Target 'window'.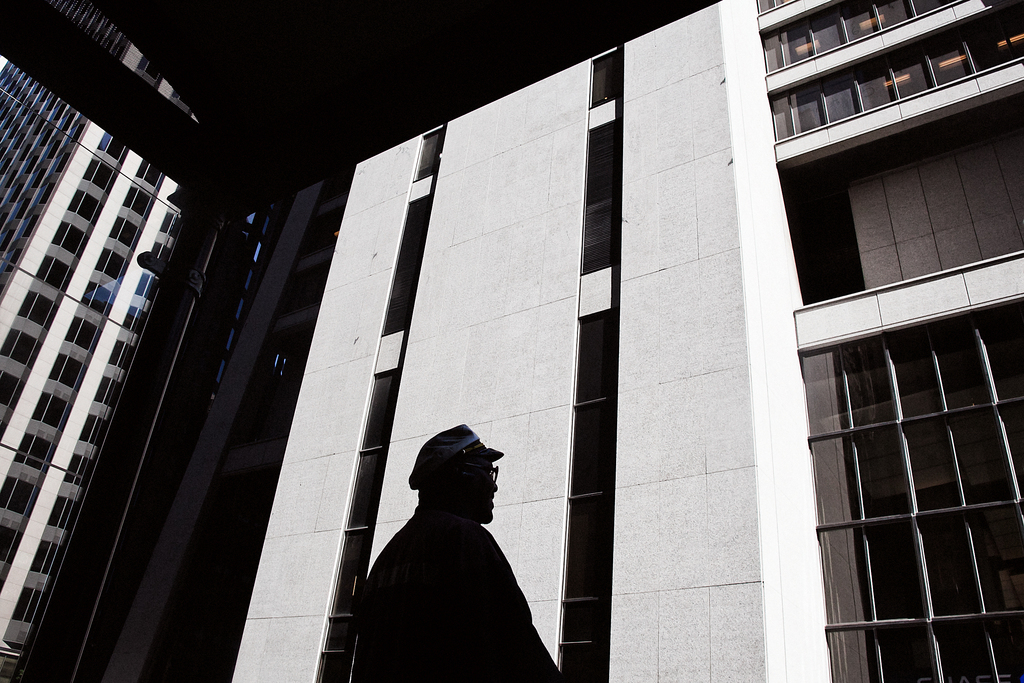
Target region: left=0, top=472, right=36, bottom=523.
